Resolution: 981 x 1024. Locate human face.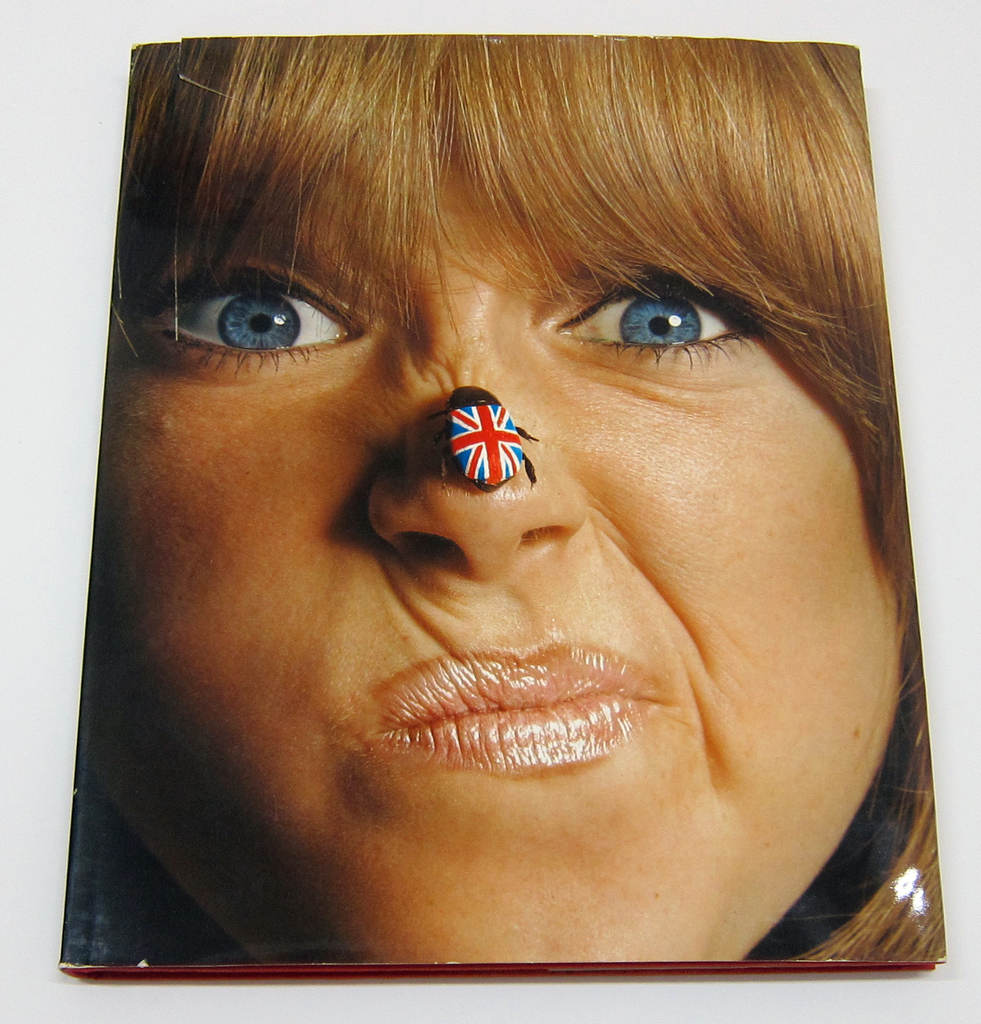
rect(94, 31, 908, 965).
